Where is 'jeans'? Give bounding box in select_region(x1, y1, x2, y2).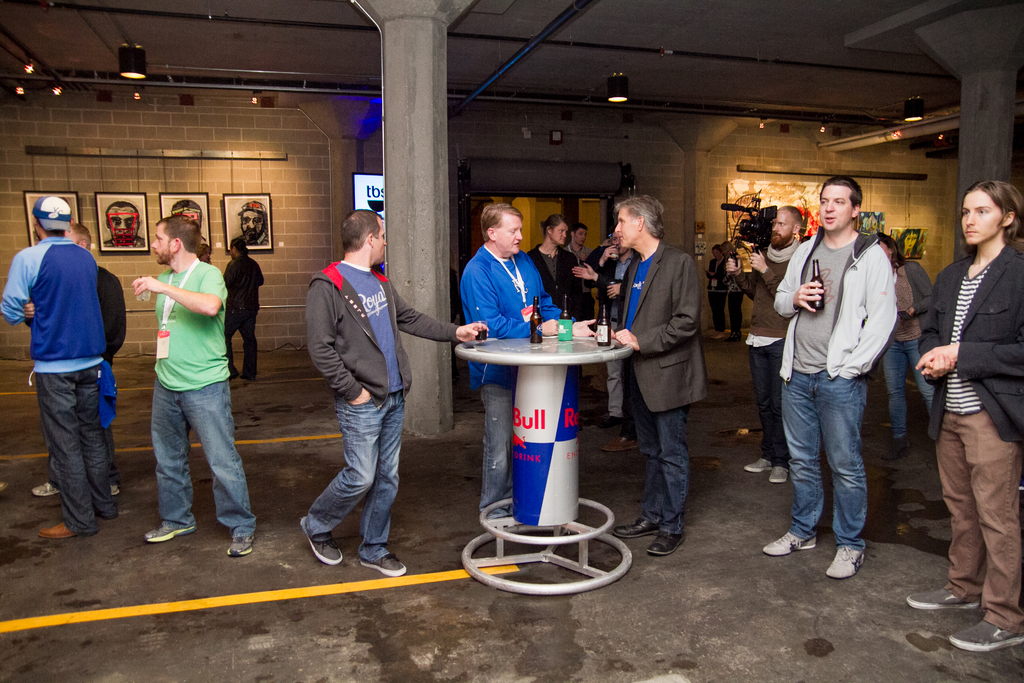
select_region(154, 382, 259, 534).
